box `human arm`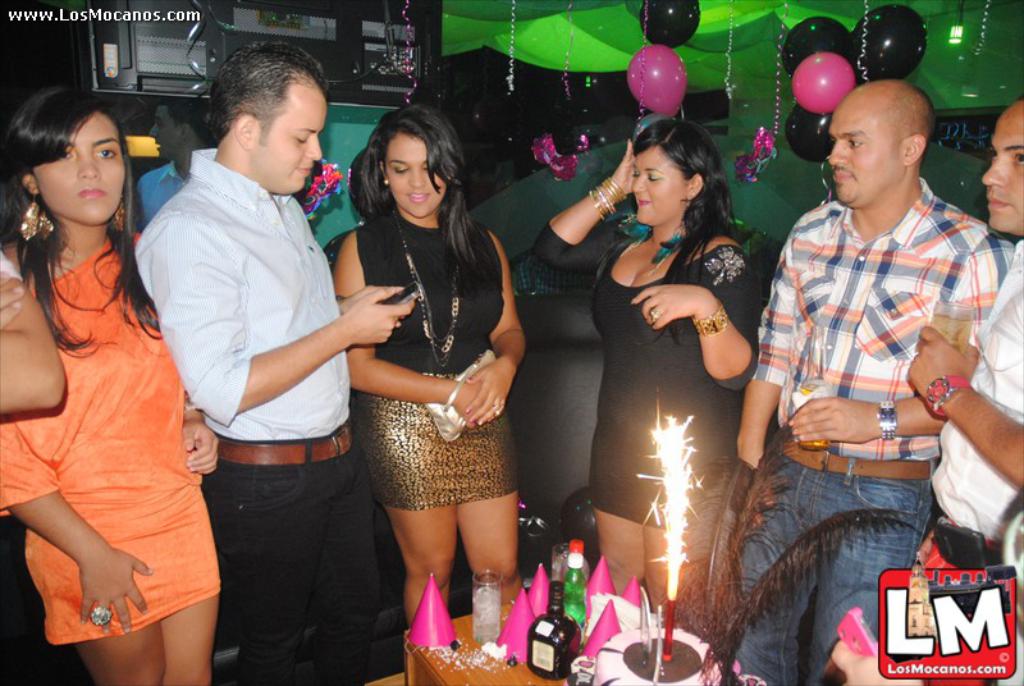
box(460, 228, 527, 433)
